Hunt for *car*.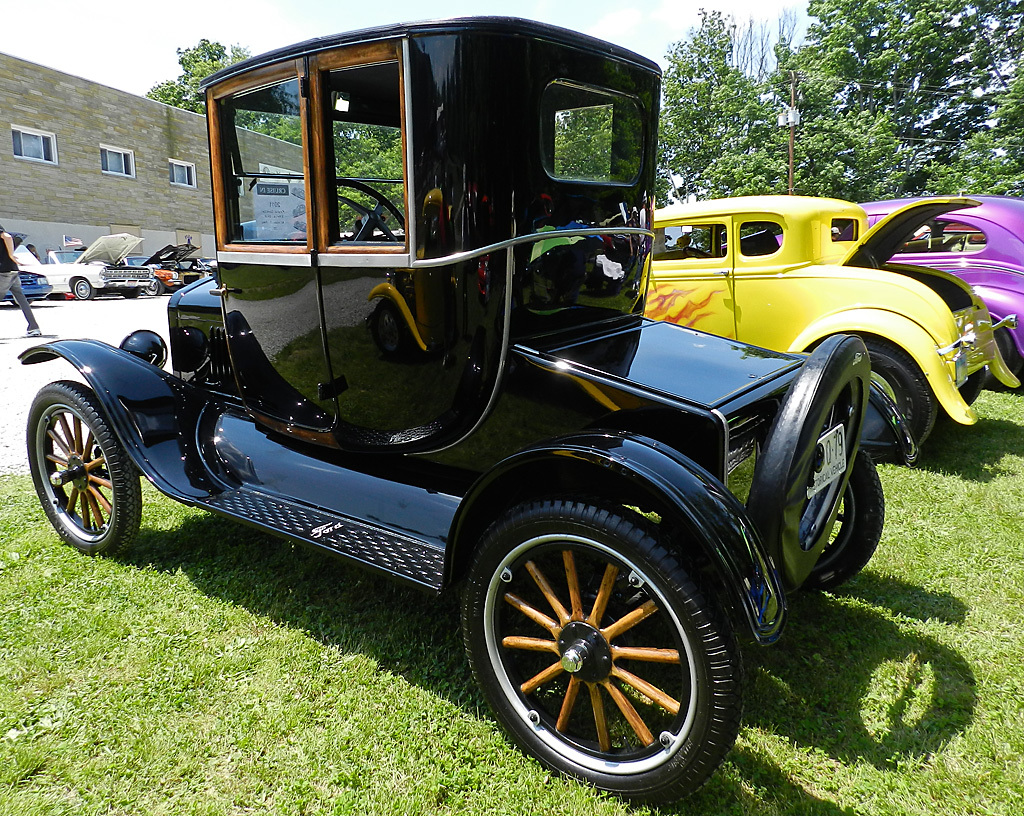
Hunted down at (x1=113, y1=238, x2=206, y2=294).
